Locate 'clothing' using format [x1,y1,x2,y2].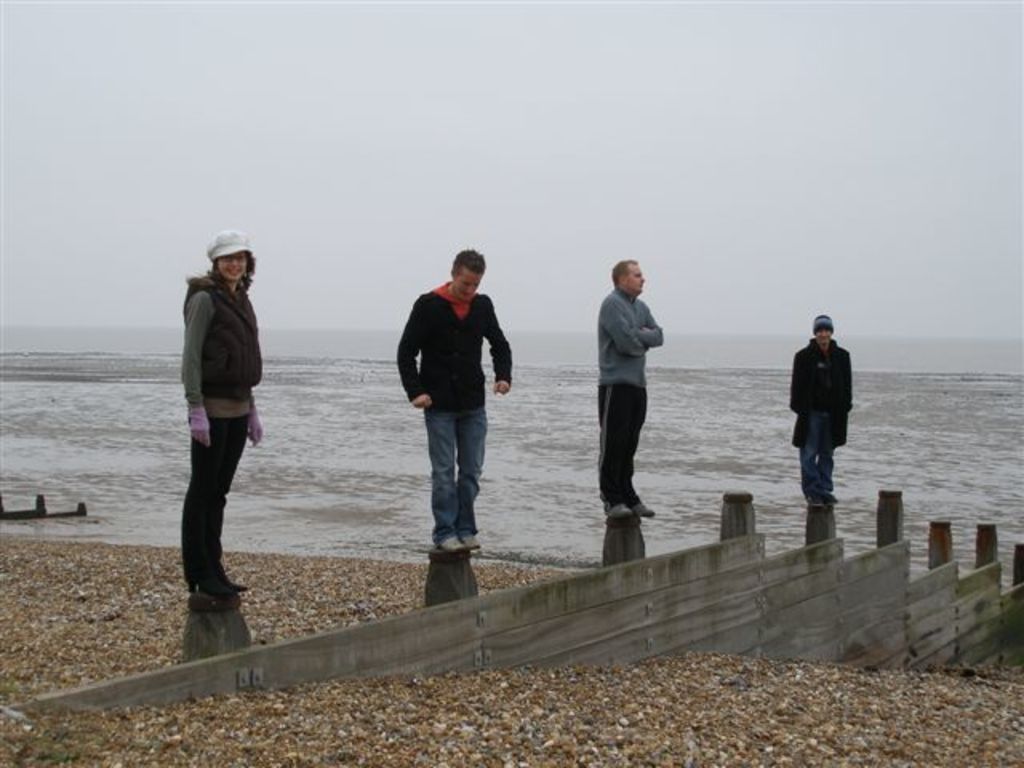
[179,270,270,589].
